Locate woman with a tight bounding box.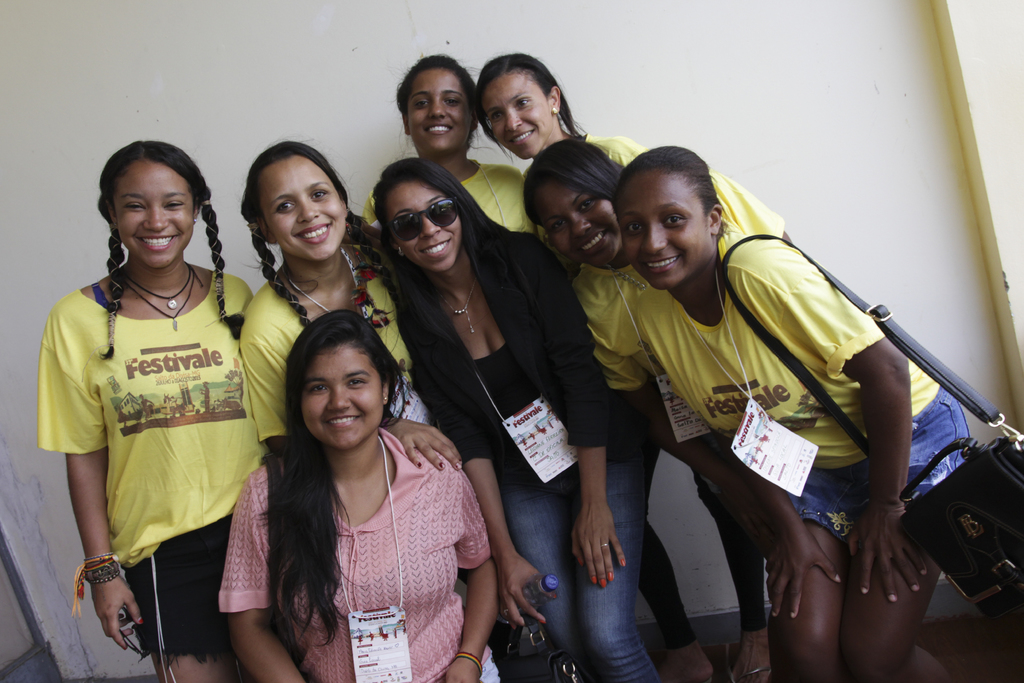
locate(37, 140, 255, 682).
